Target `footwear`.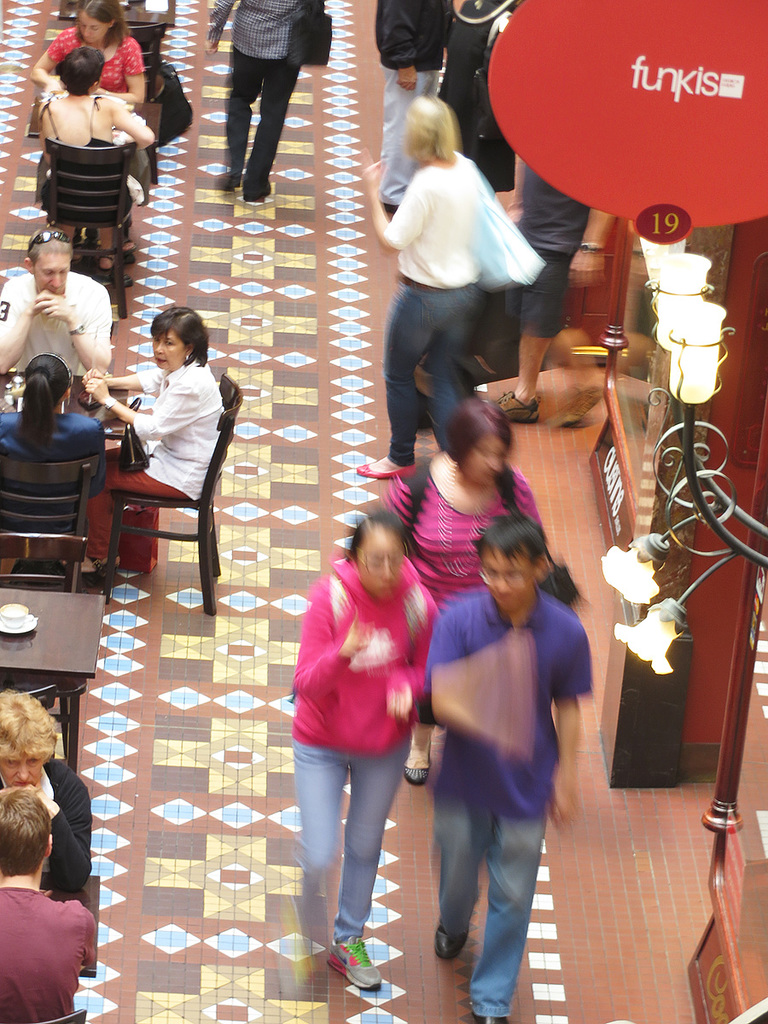
Target region: bbox(497, 390, 541, 428).
